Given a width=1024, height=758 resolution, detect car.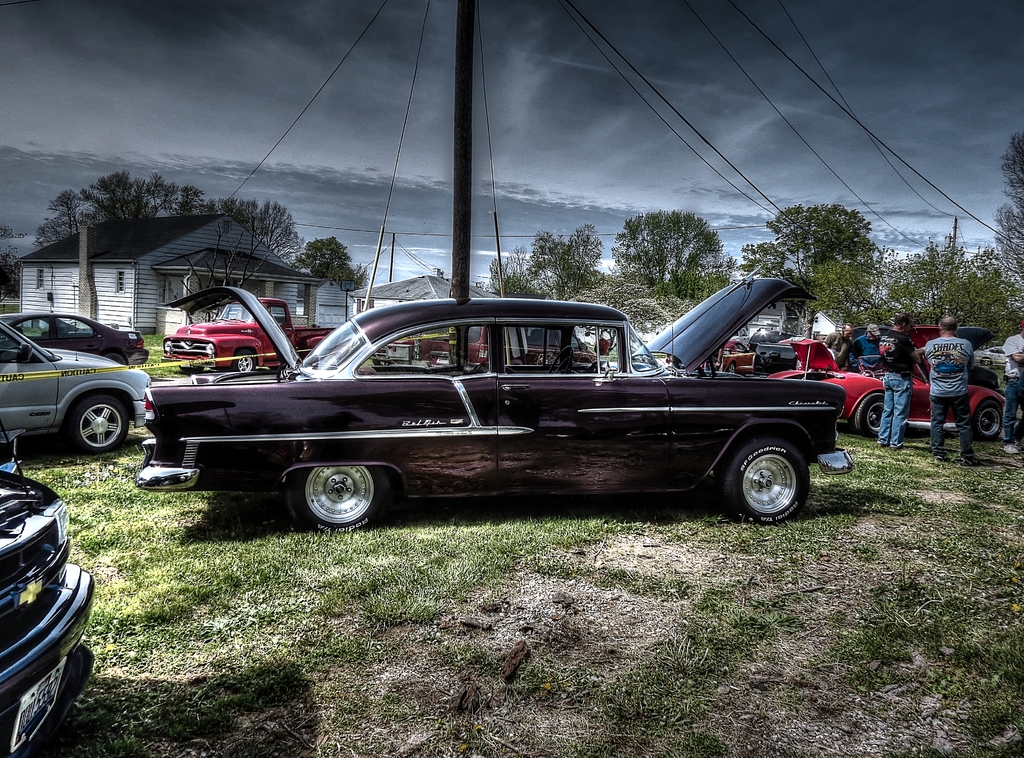
{"left": 0, "top": 281, "right": 150, "bottom": 454}.
